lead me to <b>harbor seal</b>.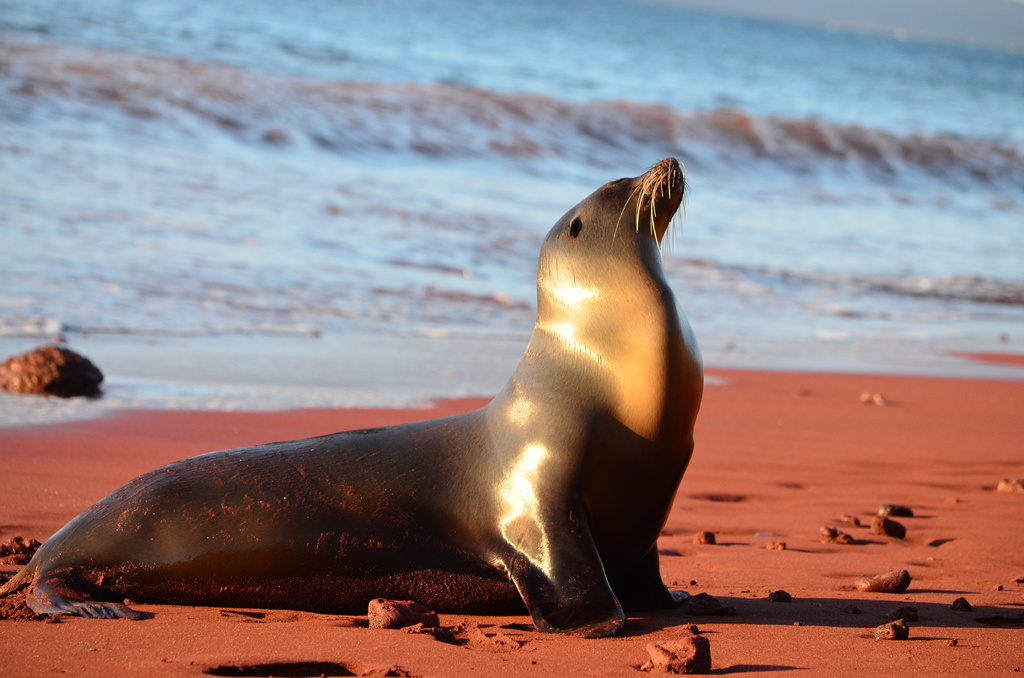
Lead to region(0, 150, 710, 646).
